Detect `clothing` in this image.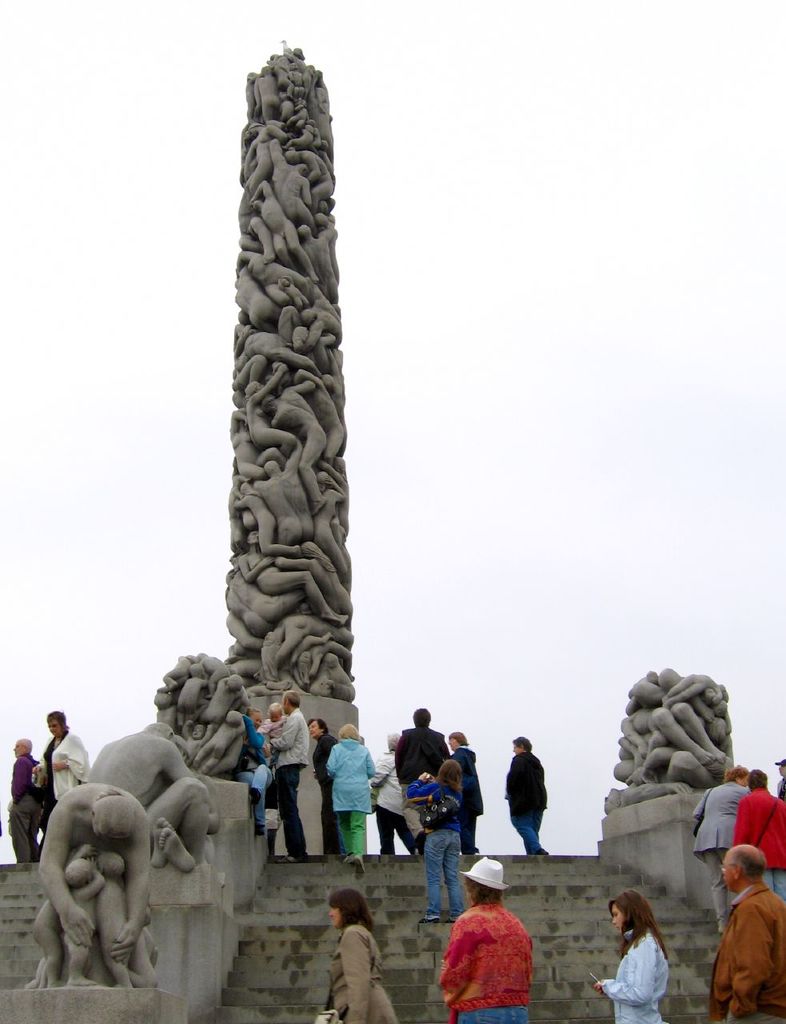
Detection: 314, 731, 338, 847.
